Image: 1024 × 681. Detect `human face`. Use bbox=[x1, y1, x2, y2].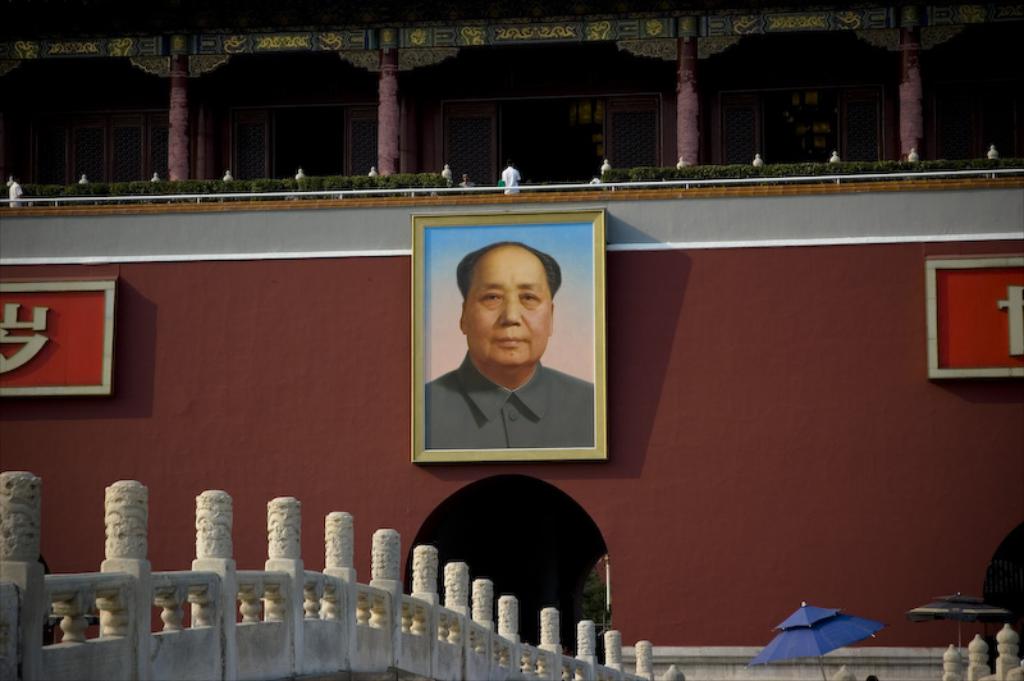
bbox=[465, 247, 554, 362].
